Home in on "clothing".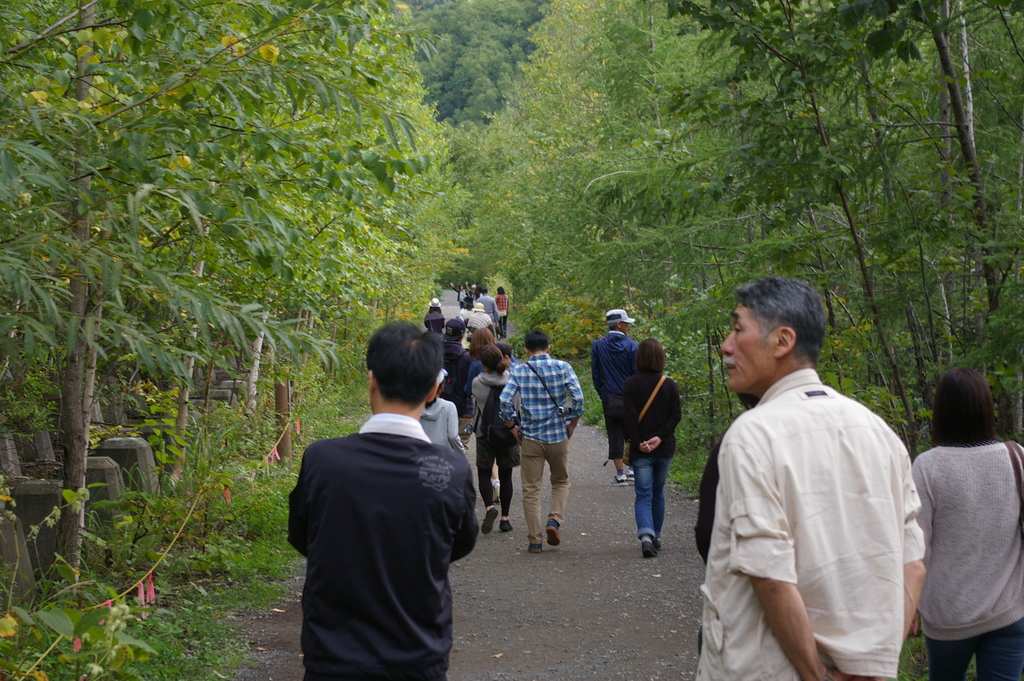
Homed in at (623, 369, 686, 538).
